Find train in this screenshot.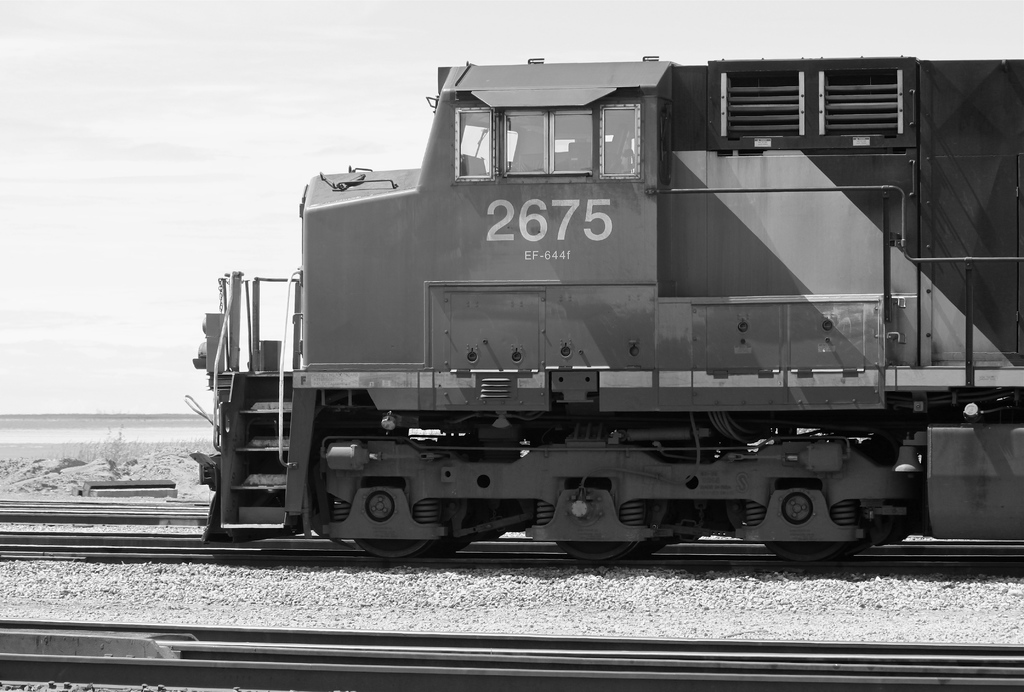
The bounding box for train is 184 60 1023 566.
